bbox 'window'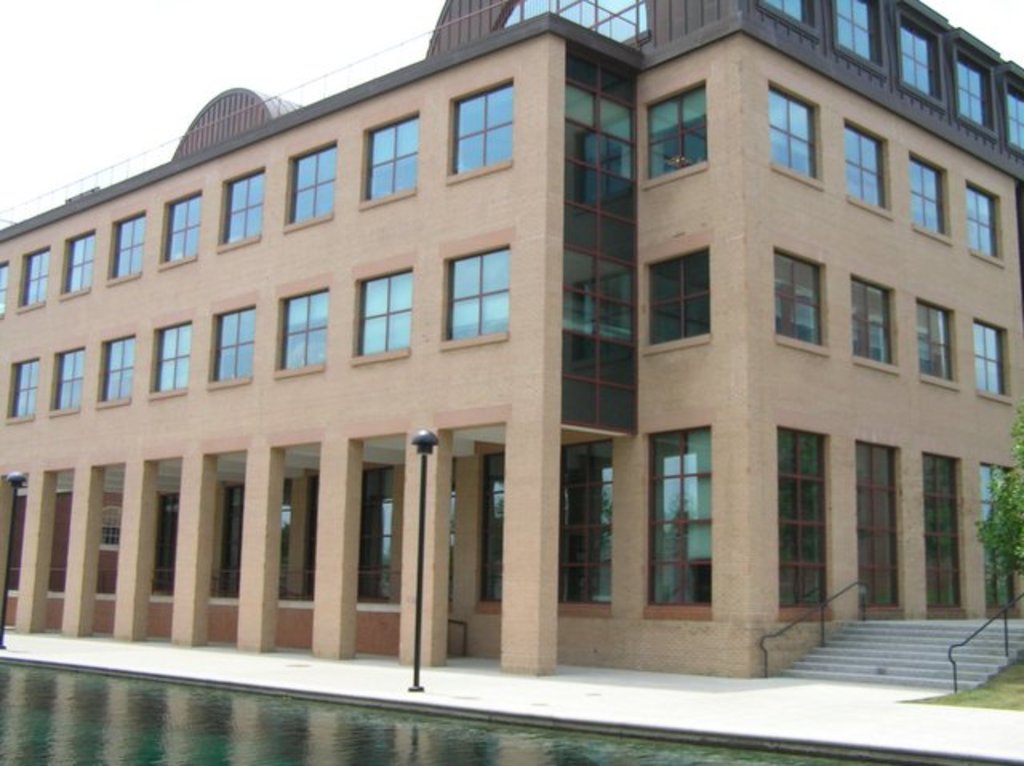
bbox=(557, 435, 610, 619)
